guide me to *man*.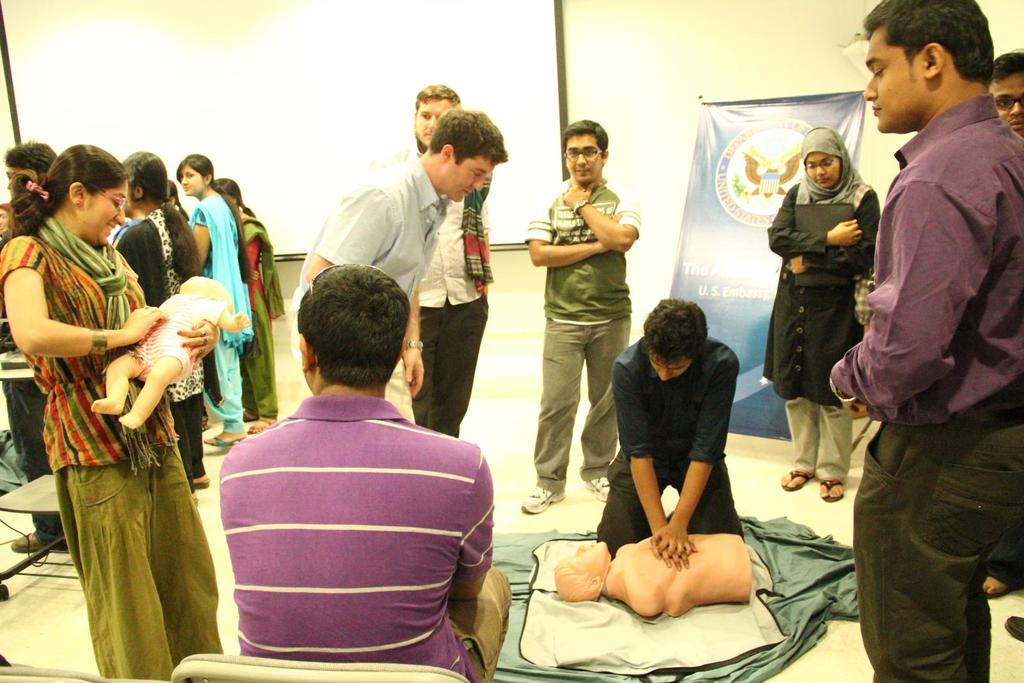
Guidance: bbox=(291, 107, 509, 423).
